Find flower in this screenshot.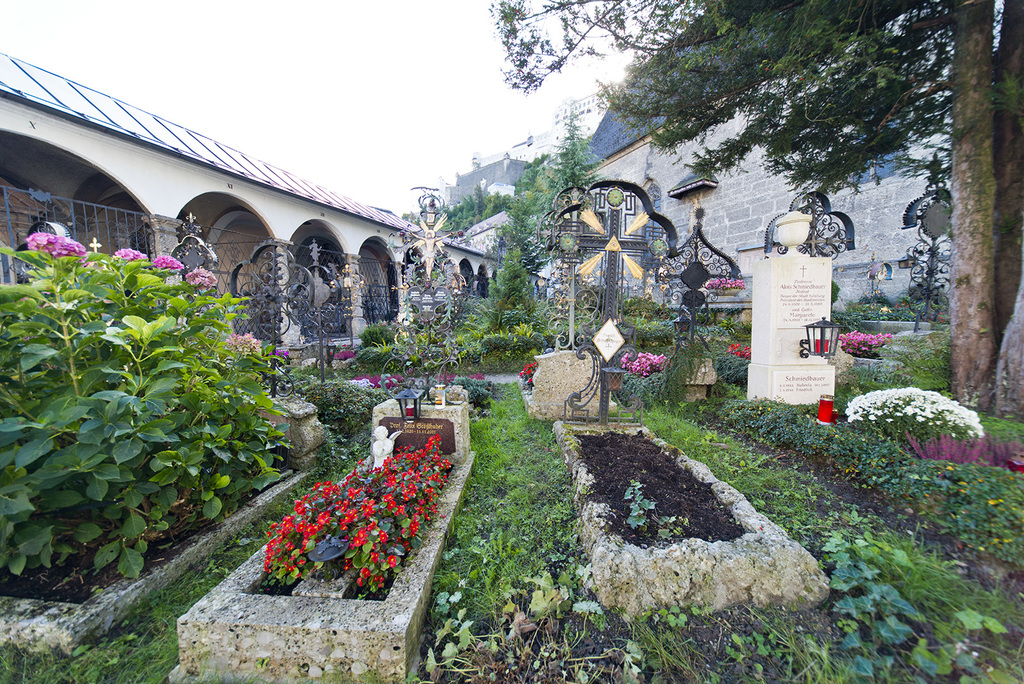
The bounding box for flower is <box>152,248,177,271</box>.
